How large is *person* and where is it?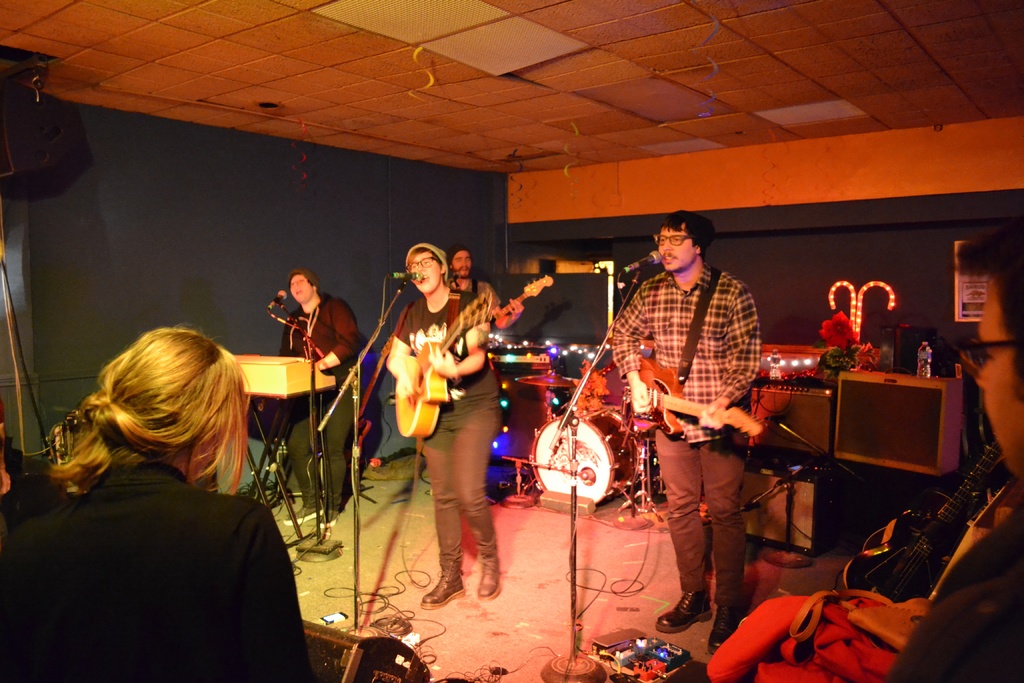
Bounding box: 279/267/362/525.
